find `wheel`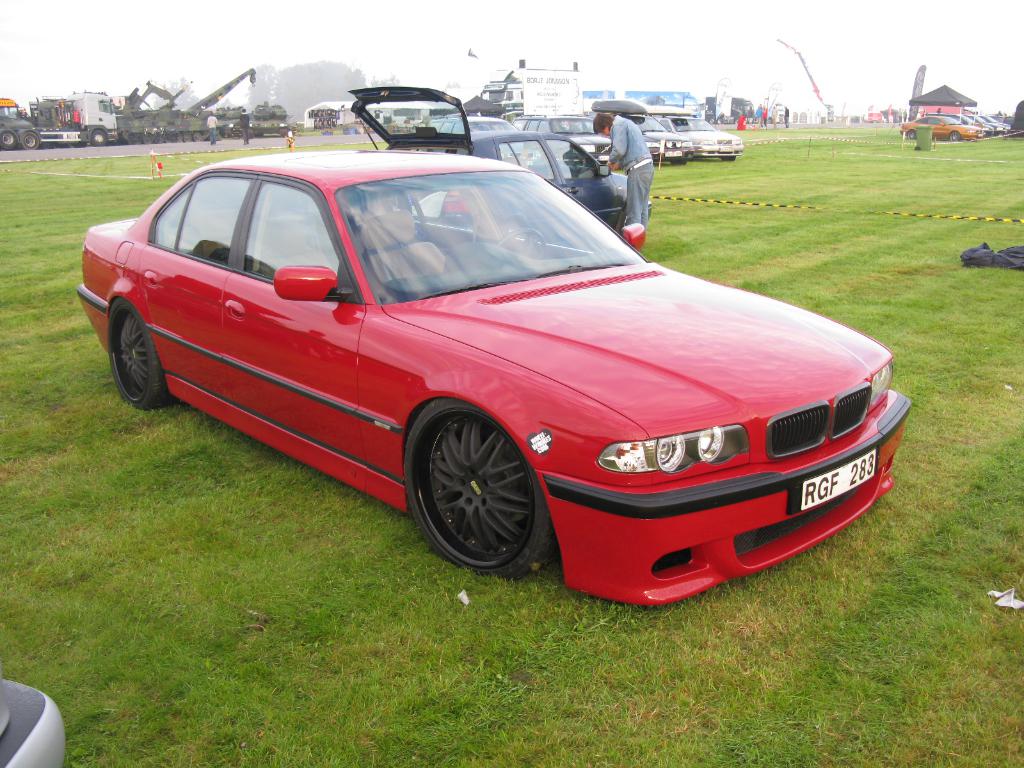
671,162,682,164
